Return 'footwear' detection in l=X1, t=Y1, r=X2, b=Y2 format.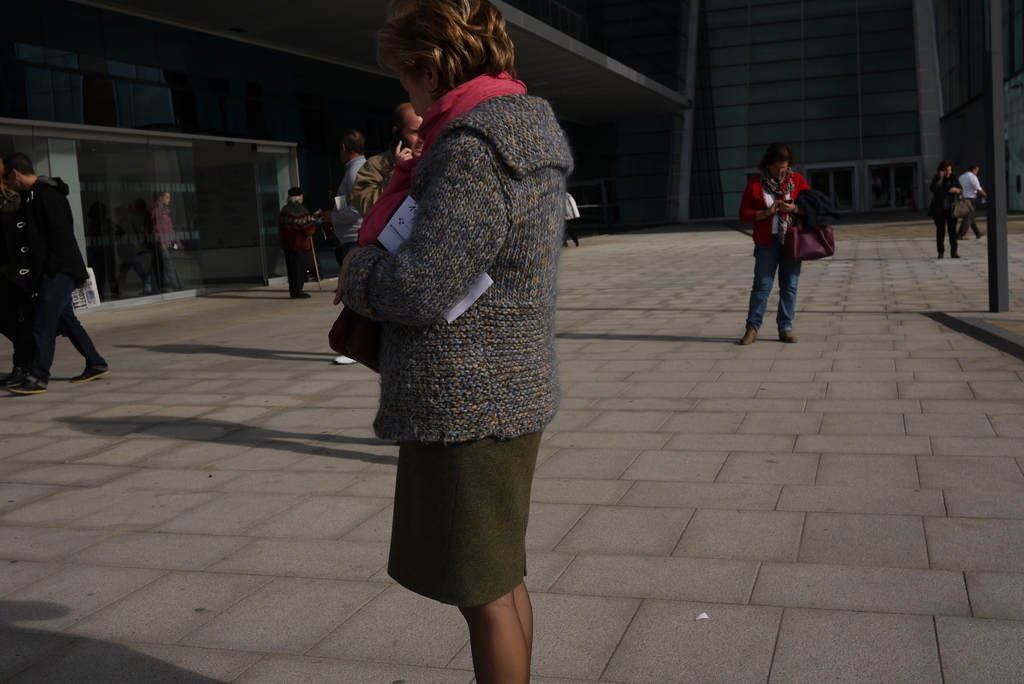
l=289, t=291, r=310, b=298.
